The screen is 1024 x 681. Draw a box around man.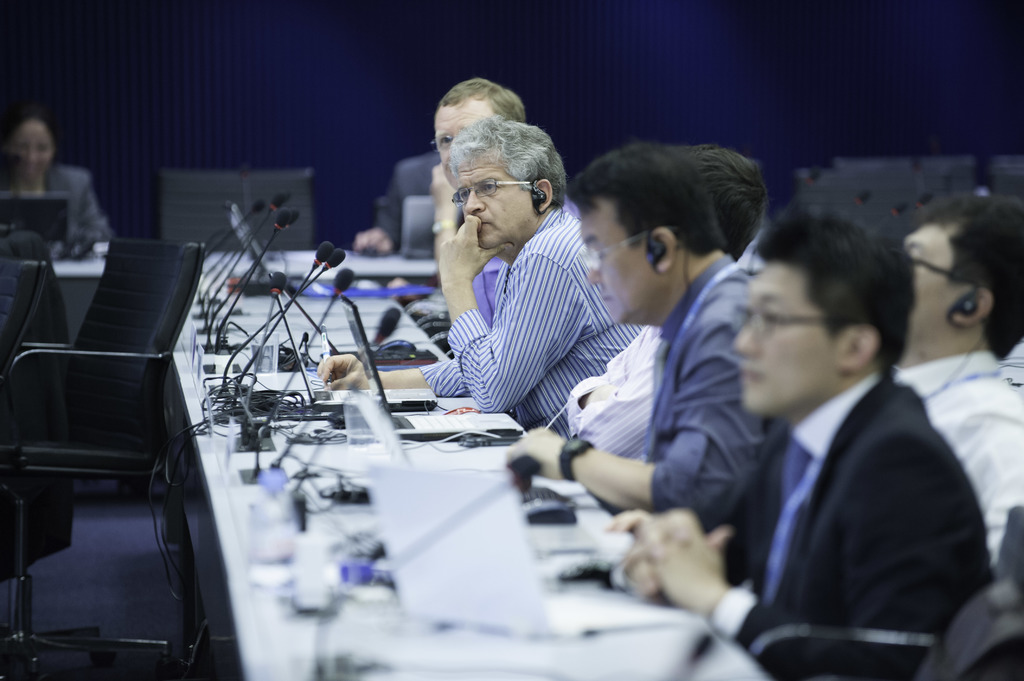
{"left": 547, "top": 144, "right": 781, "bottom": 472}.
